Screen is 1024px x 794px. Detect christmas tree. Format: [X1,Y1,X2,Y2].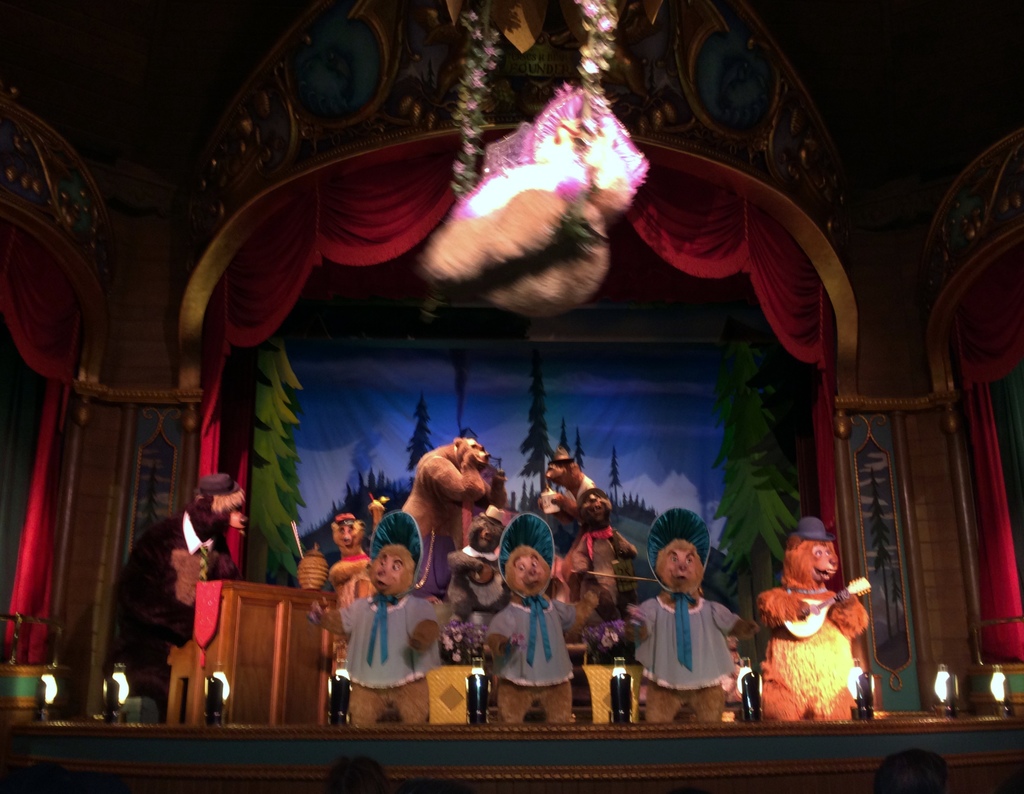
[701,270,833,653].
